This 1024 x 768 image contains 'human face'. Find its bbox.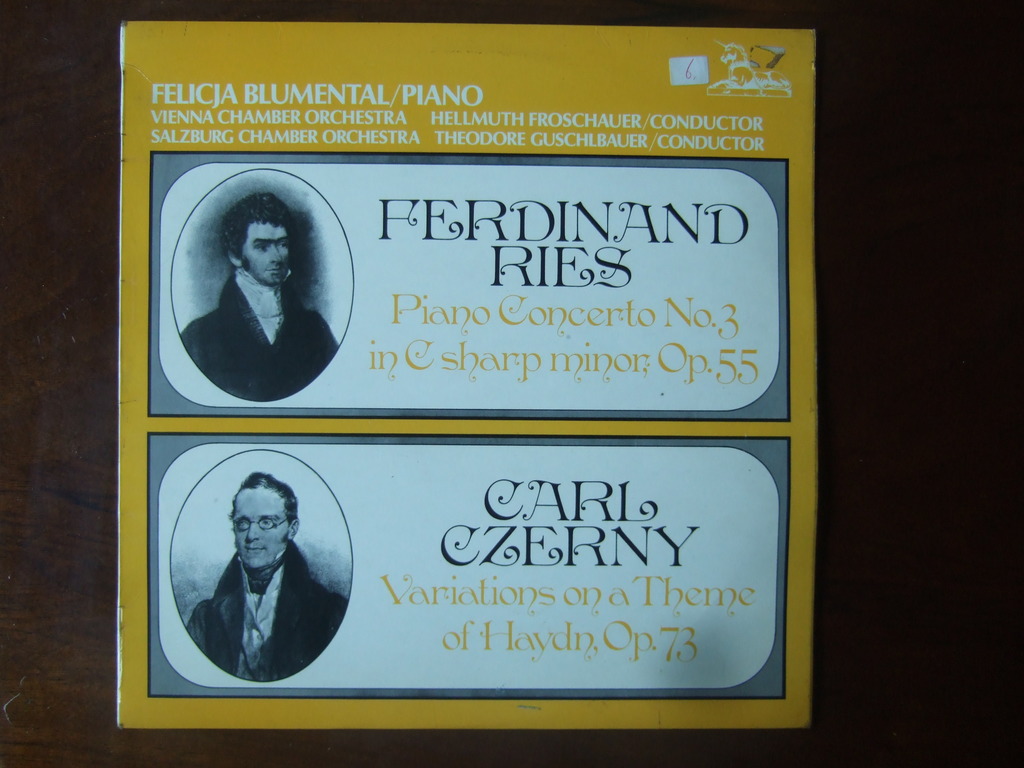
select_region(245, 223, 287, 285).
